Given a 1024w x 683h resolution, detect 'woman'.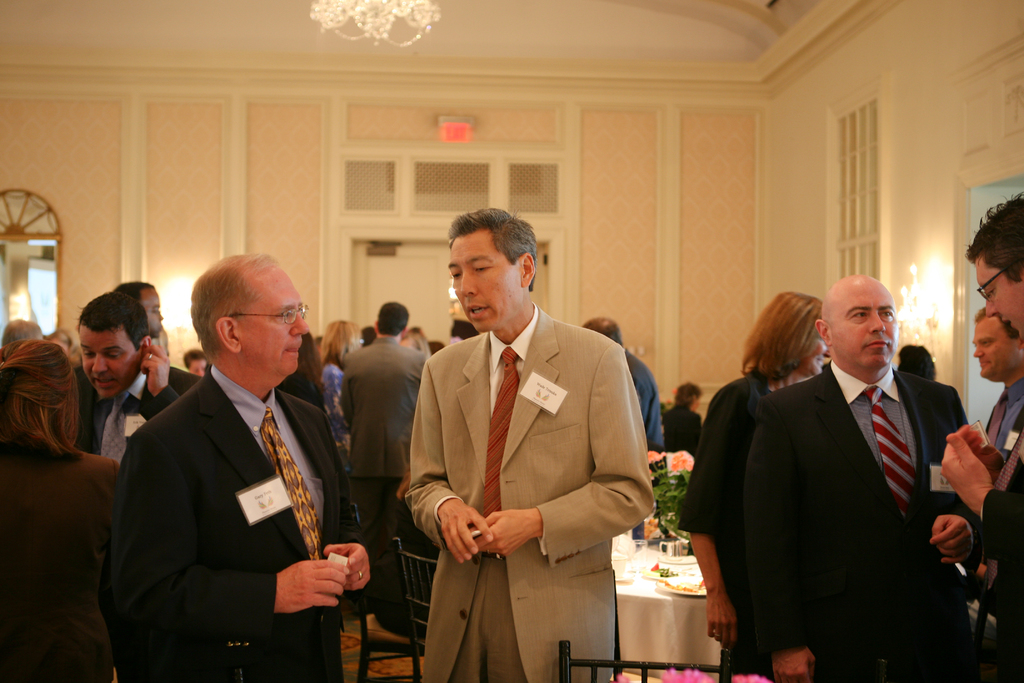
(x1=400, y1=322, x2=430, y2=352).
